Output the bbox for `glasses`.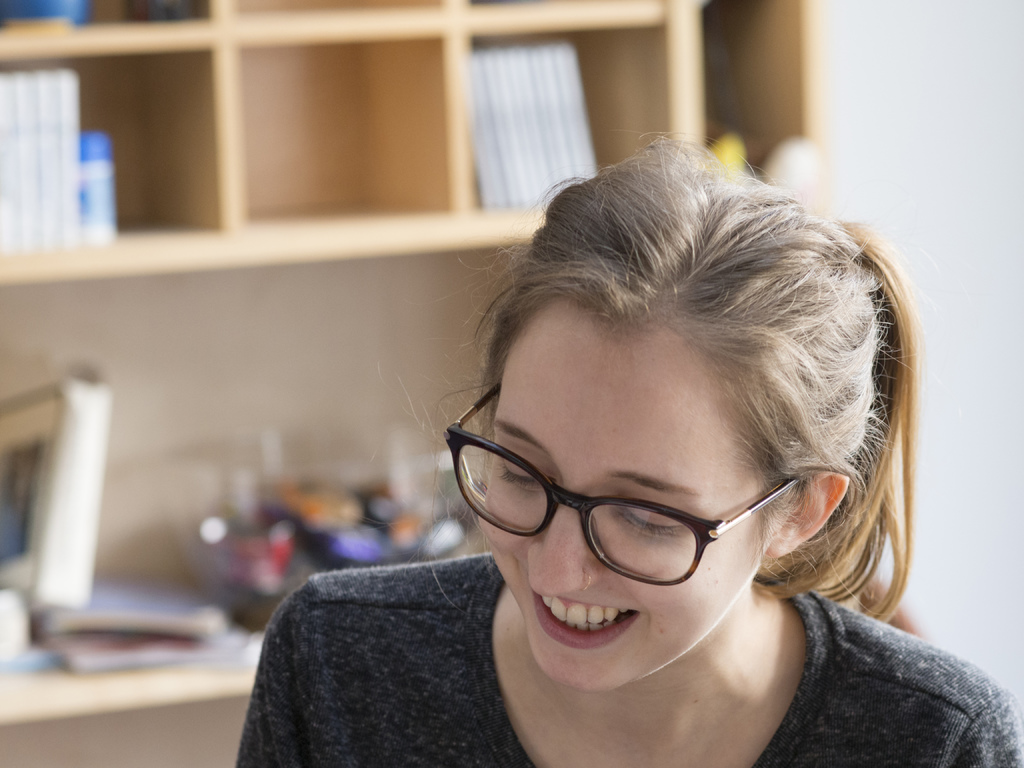
432:413:855:592.
